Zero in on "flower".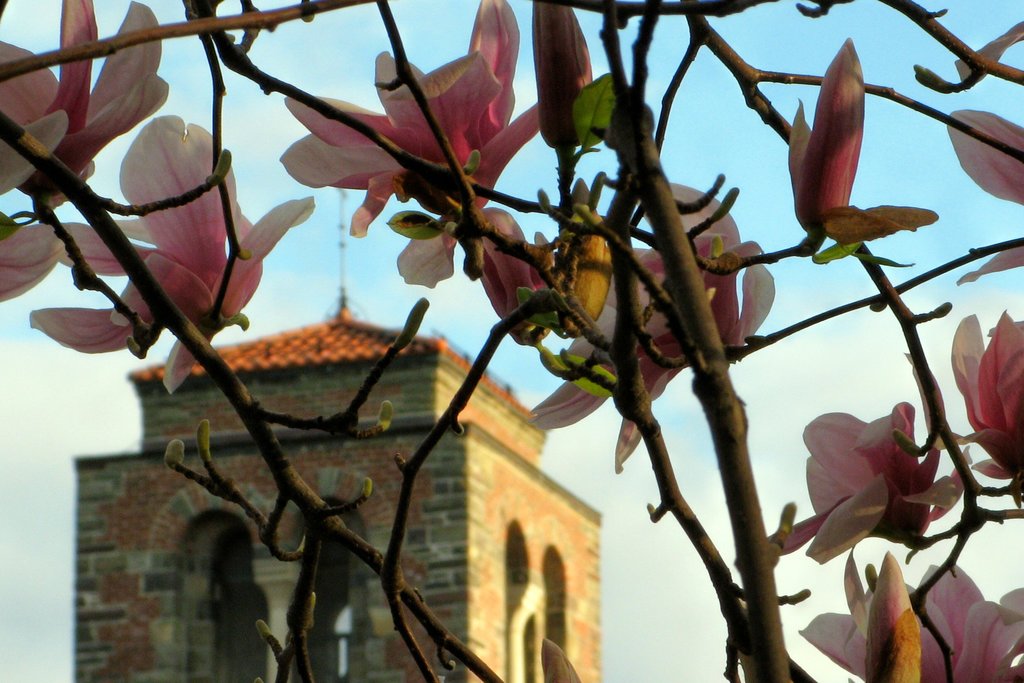
Zeroed in: x1=28, y1=112, x2=320, y2=390.
